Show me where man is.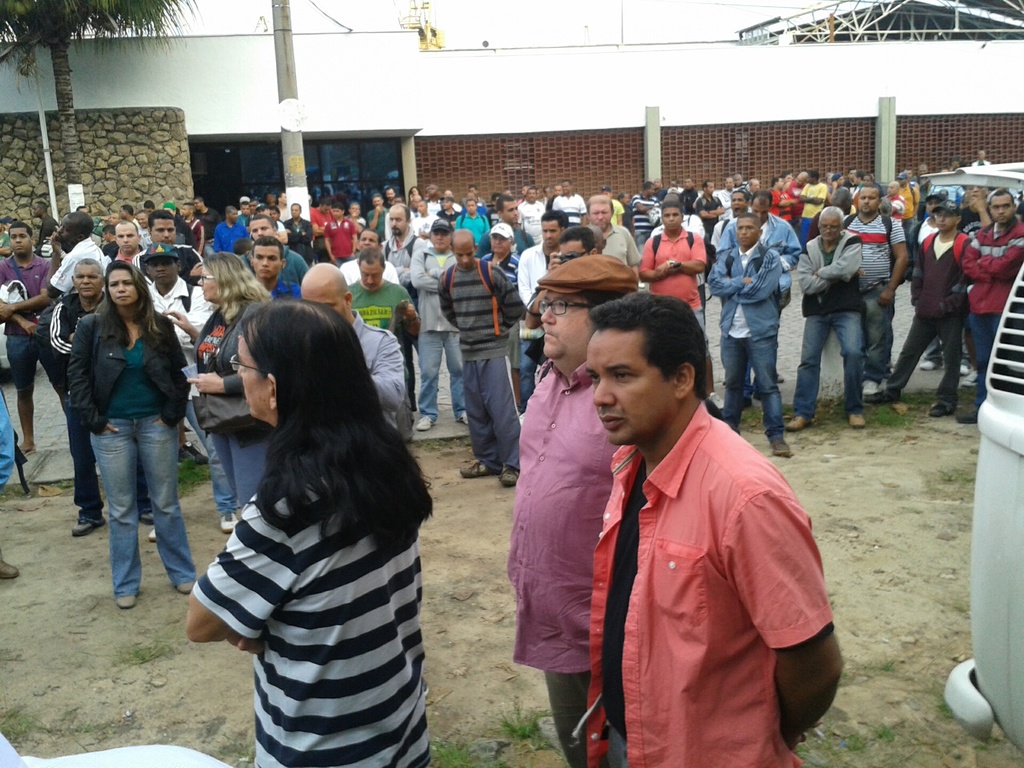
man is at region(35, 201, 56, 255).
